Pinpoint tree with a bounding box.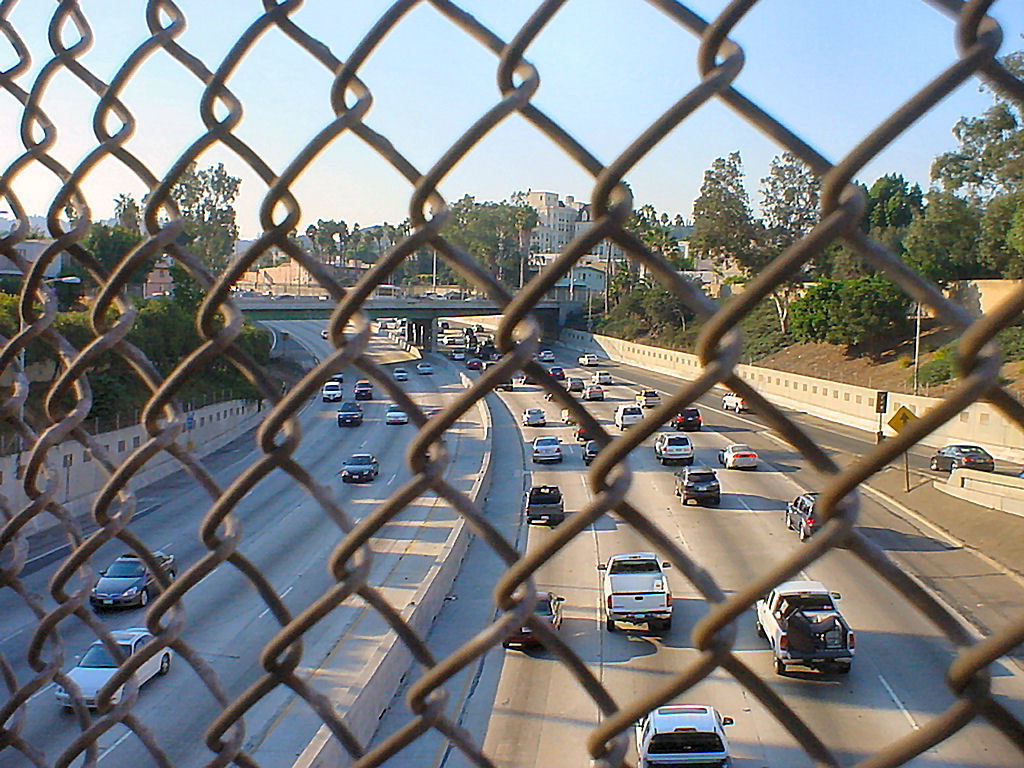
Rect(909, 80, 1021, 276).
